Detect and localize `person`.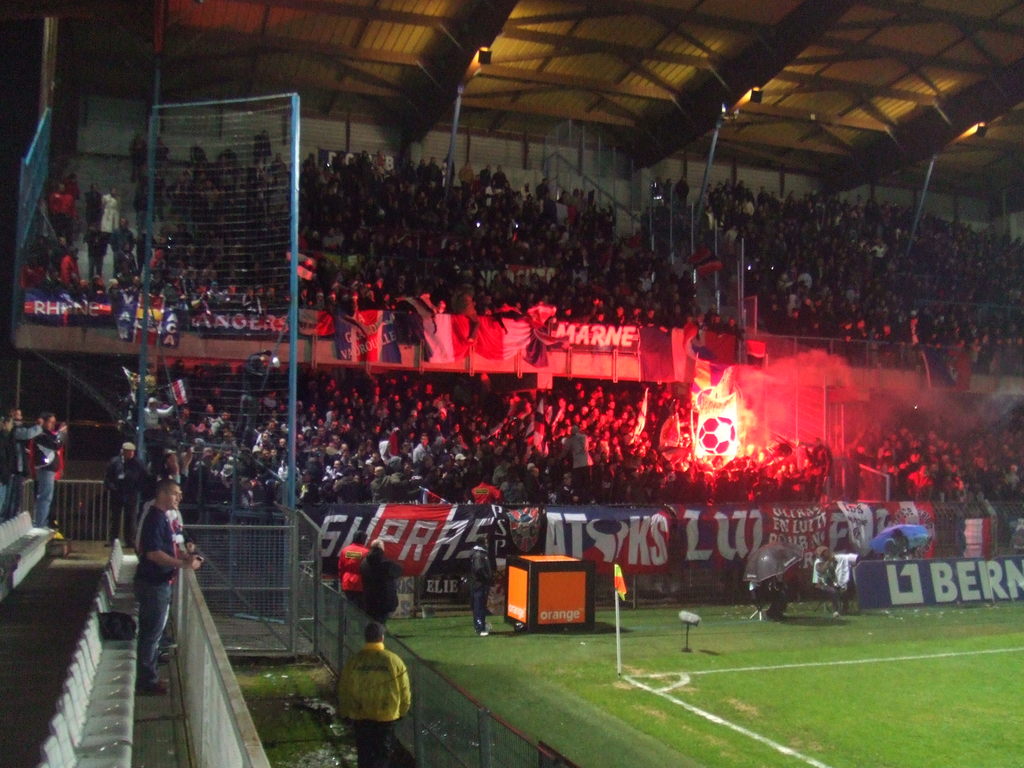
Localized at 104,438,150,548.
